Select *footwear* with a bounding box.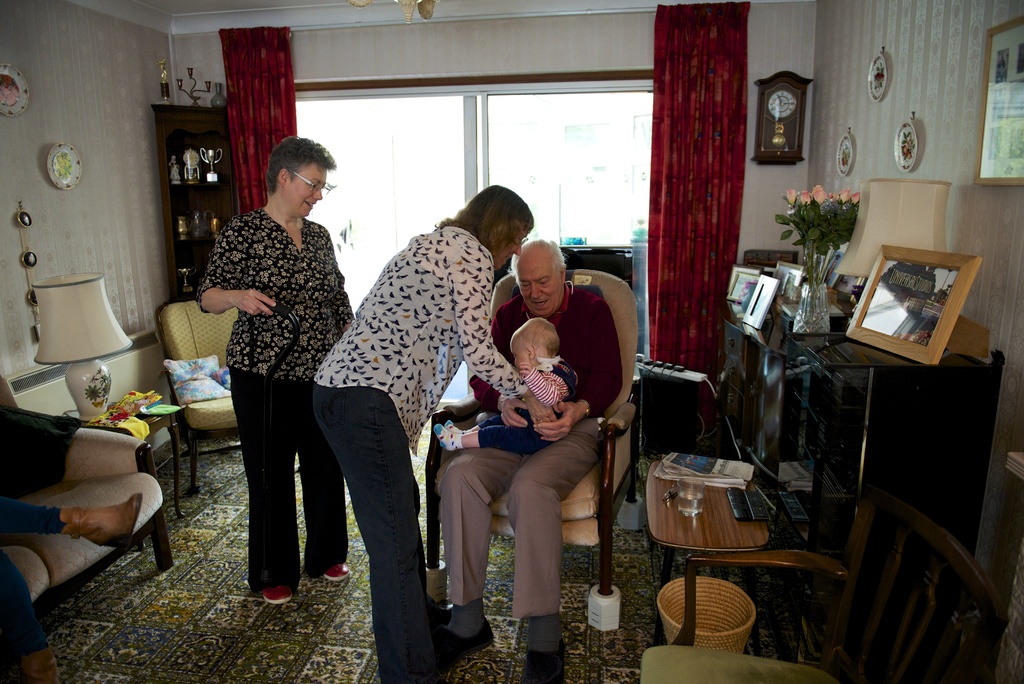
(left=518, top=641, right=565, bottom=683).
